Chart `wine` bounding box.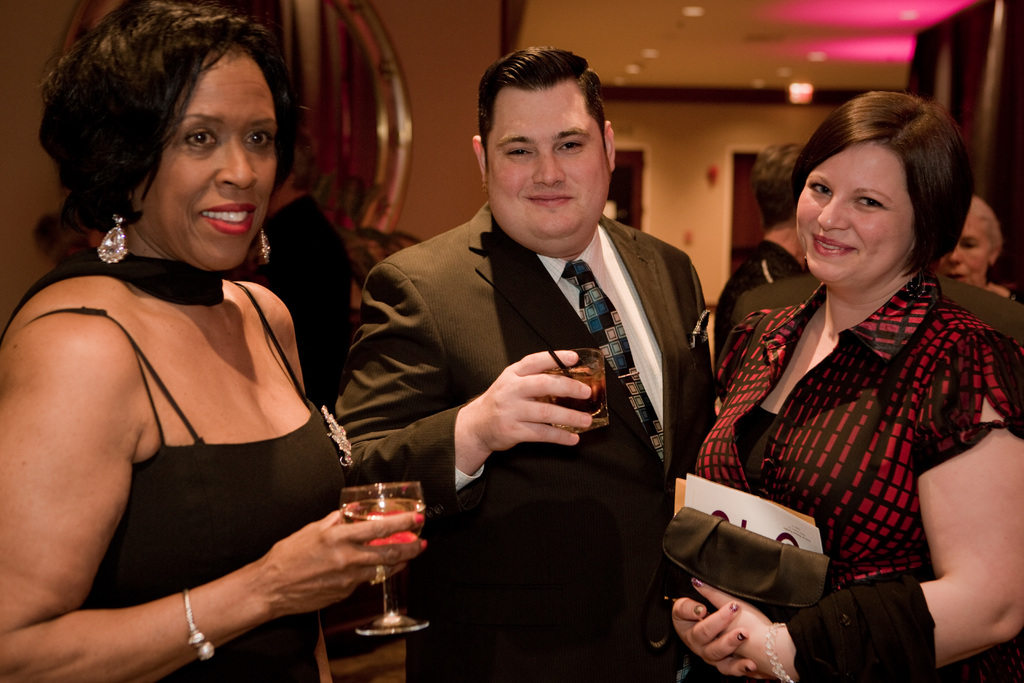
Charted: {"x1": 319, "y1": 470, "x2": 430, "y2": 648}.
